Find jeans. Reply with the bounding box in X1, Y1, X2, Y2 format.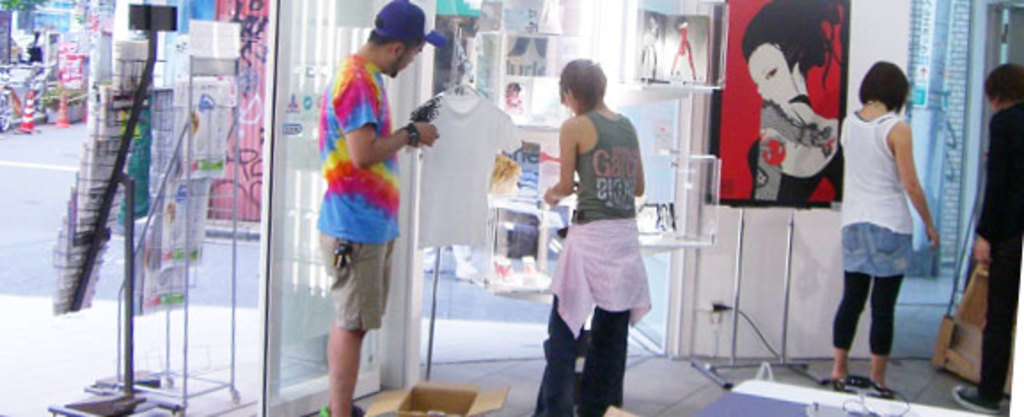
976, 238, 1012, 394.
